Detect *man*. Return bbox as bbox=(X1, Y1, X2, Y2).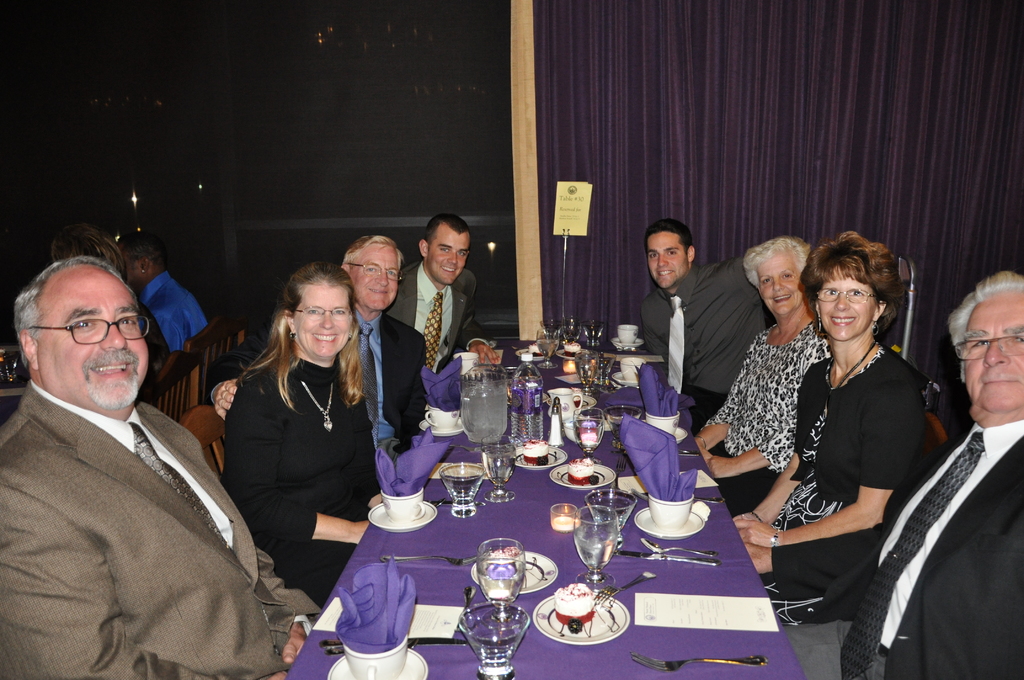
bbox=(381, 207, 507, 374).
